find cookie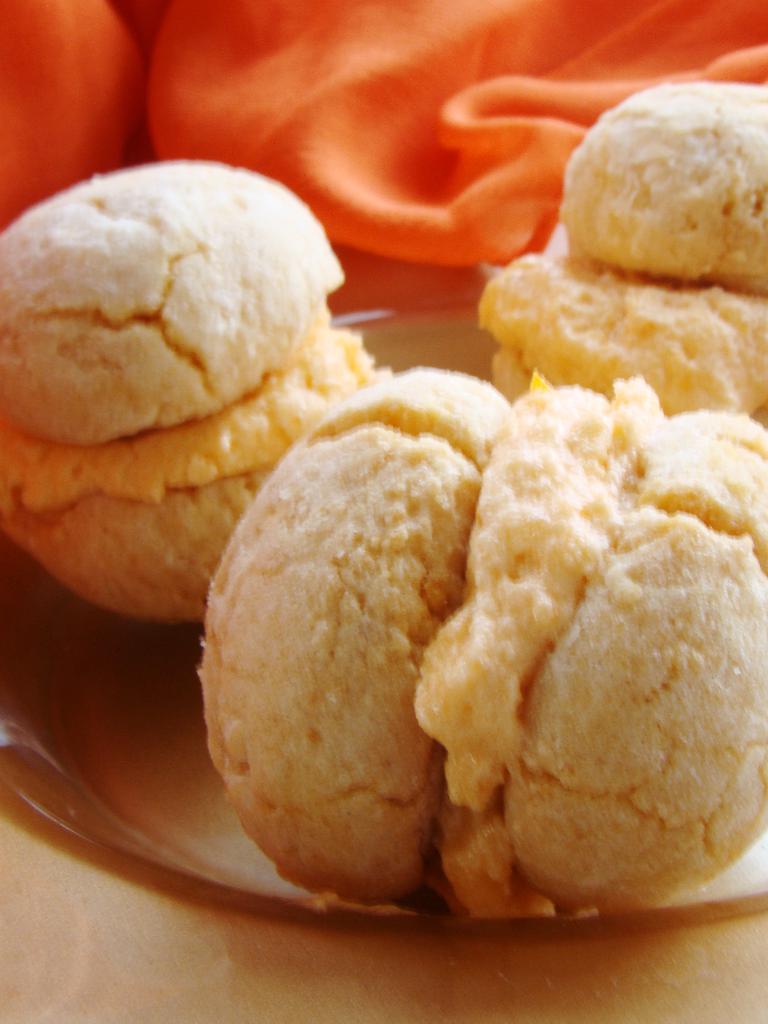
left=200, top=367, right=767, bottom=922
